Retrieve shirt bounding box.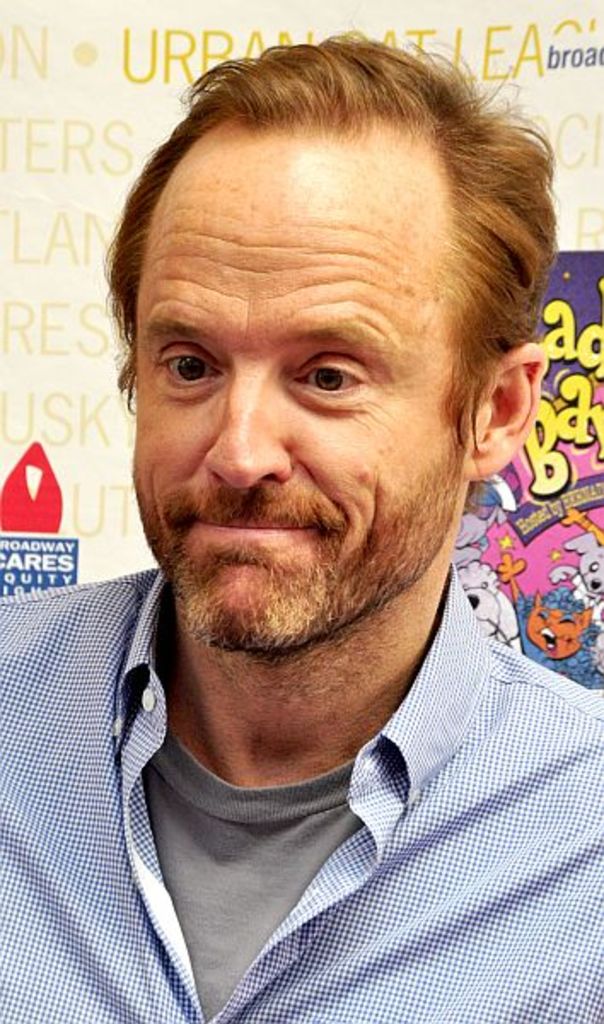
Bounding box: pyautogui.locateOnScreen(27, 321, 584, 1014).
